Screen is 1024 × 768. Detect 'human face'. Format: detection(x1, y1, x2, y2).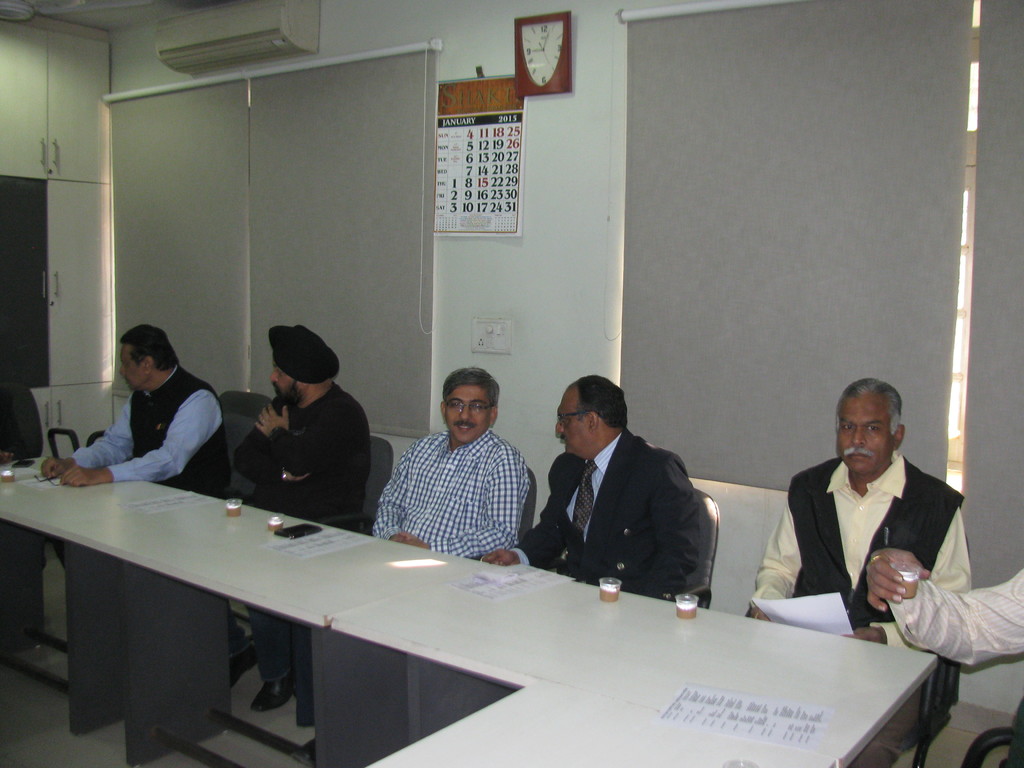
detection(117, 346, 143, 392).
